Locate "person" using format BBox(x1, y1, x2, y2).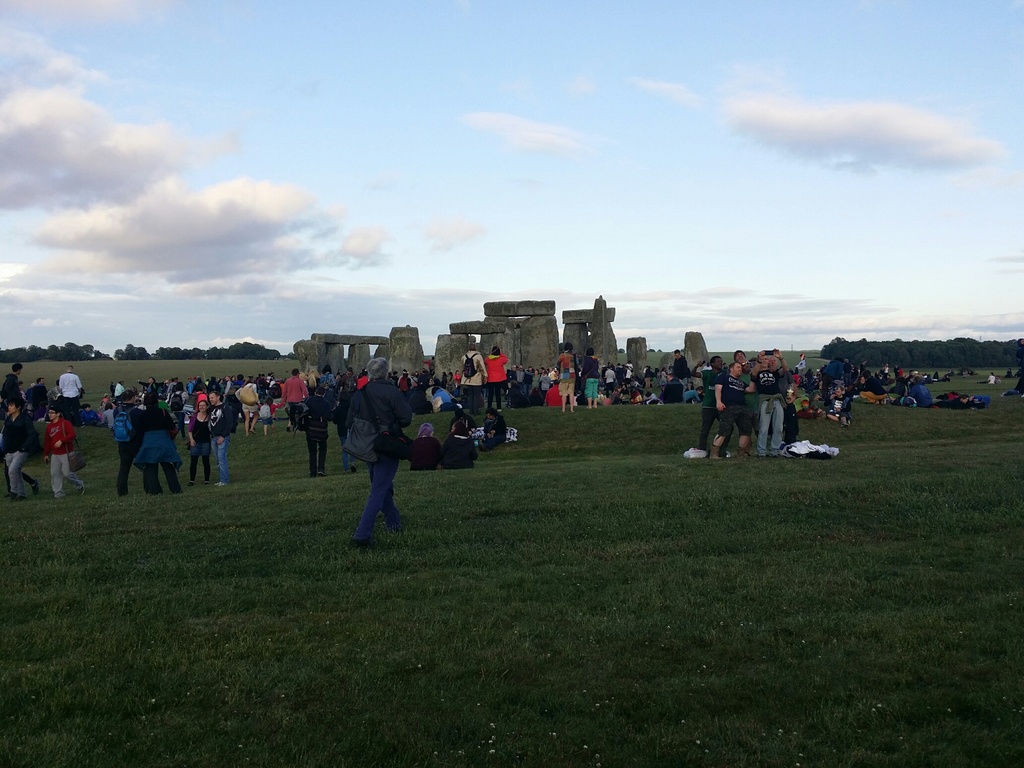
BBox(41, 412, 84, 495).
